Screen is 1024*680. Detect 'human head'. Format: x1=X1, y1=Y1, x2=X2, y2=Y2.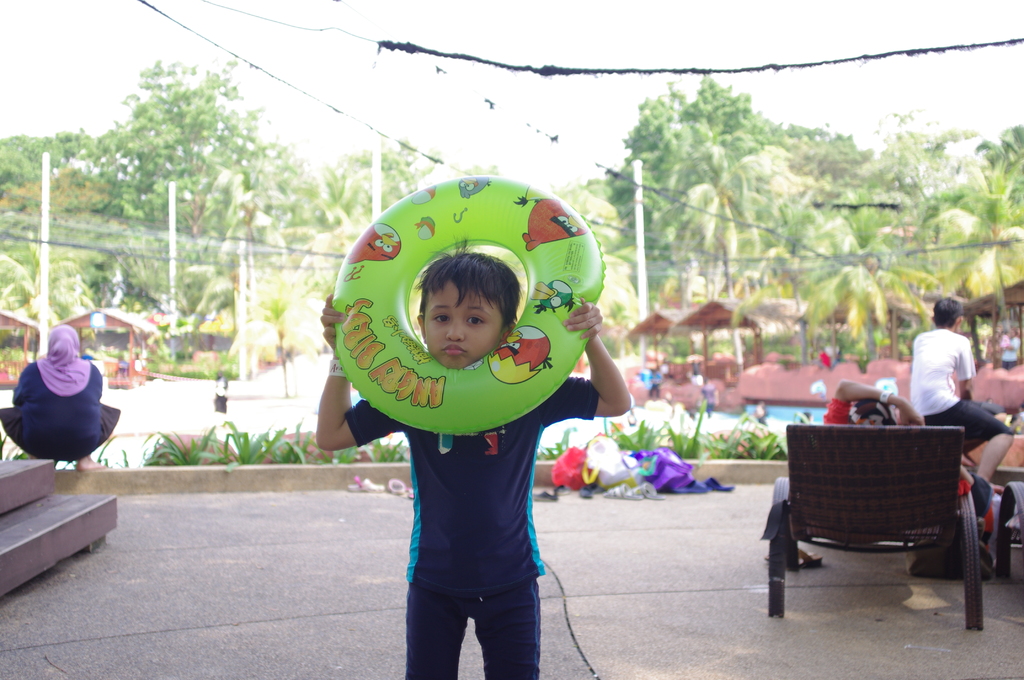
x1=930, y1=298, x2=964, y2=333.
